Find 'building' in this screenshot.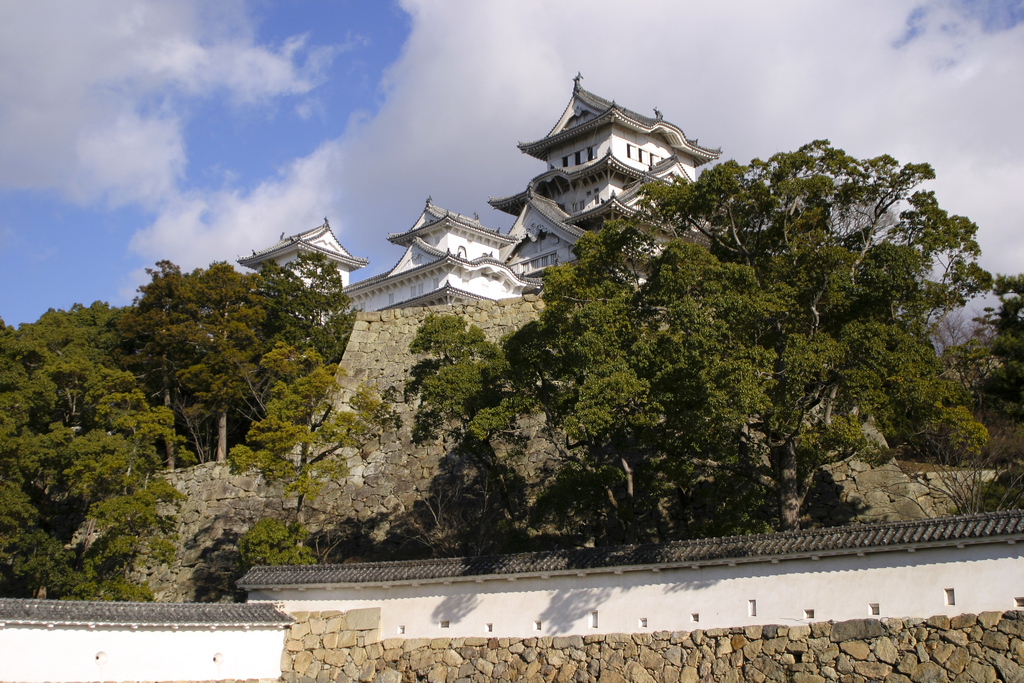
The bounding box for 'building' is x1=339, y1=195, x2=527, y2=311.
